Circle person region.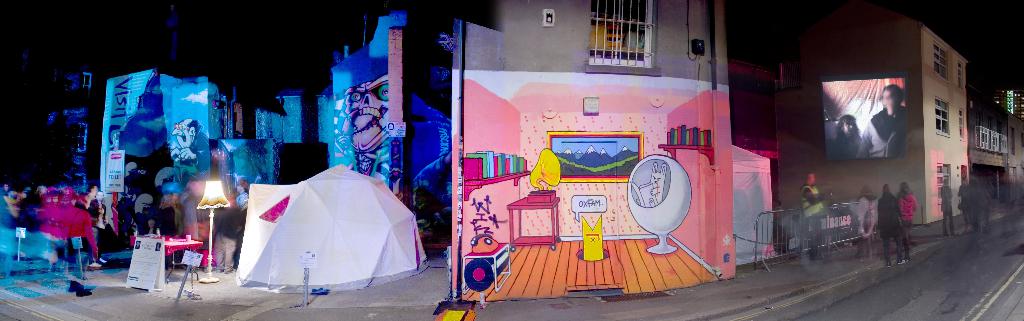
Region: Rect(800, 175, 830, 256).
